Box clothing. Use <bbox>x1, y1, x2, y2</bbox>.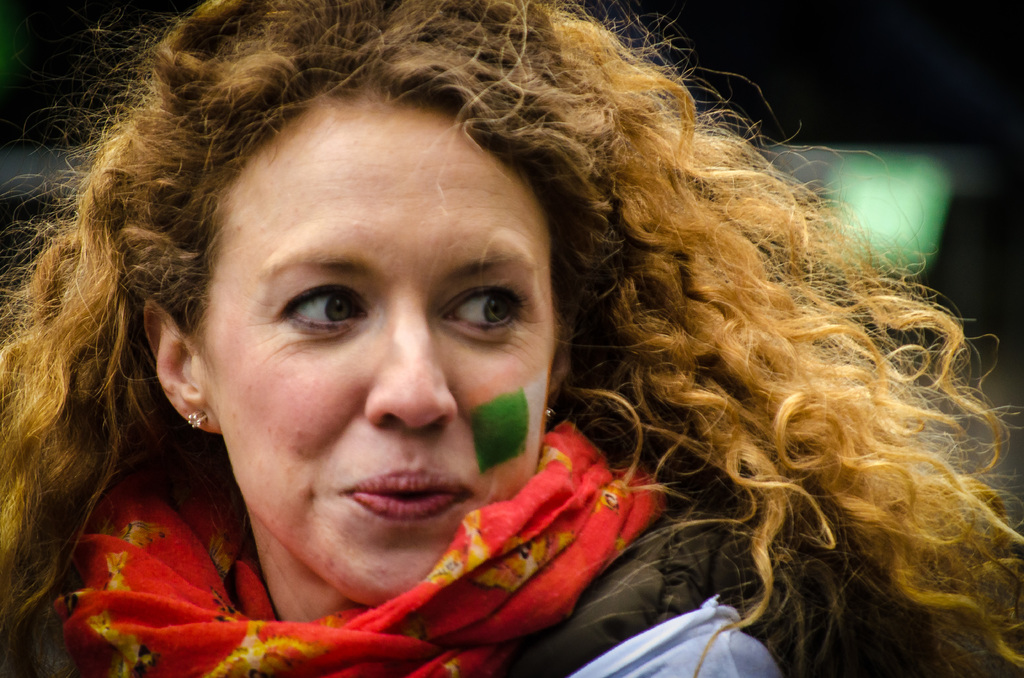
<bbox>17, 436, 701, 668</bbox>.
